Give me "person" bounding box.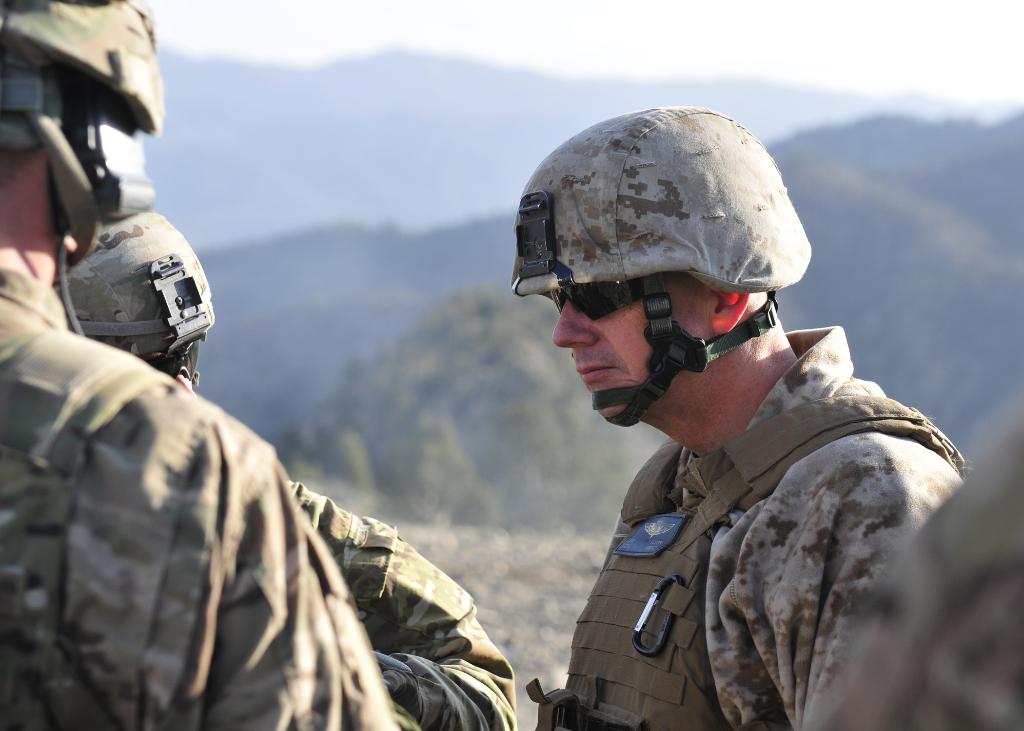
left=509, top=99, right=969, bottom=730.
